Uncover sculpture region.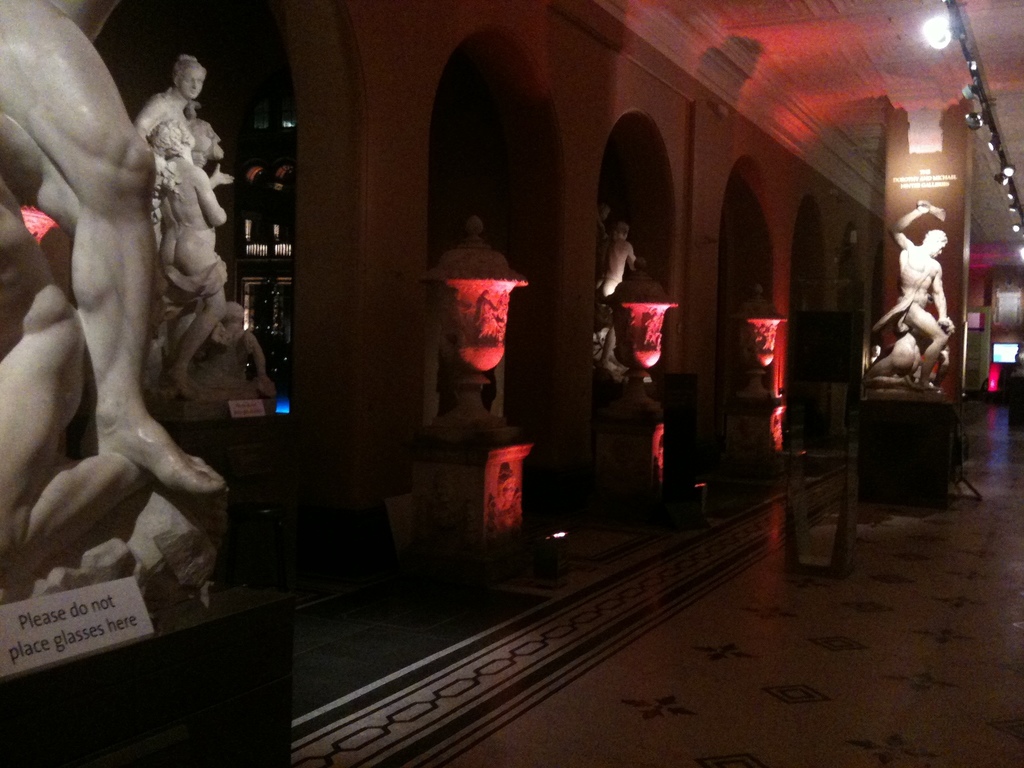
Uncovered: [872,302,943,395].
